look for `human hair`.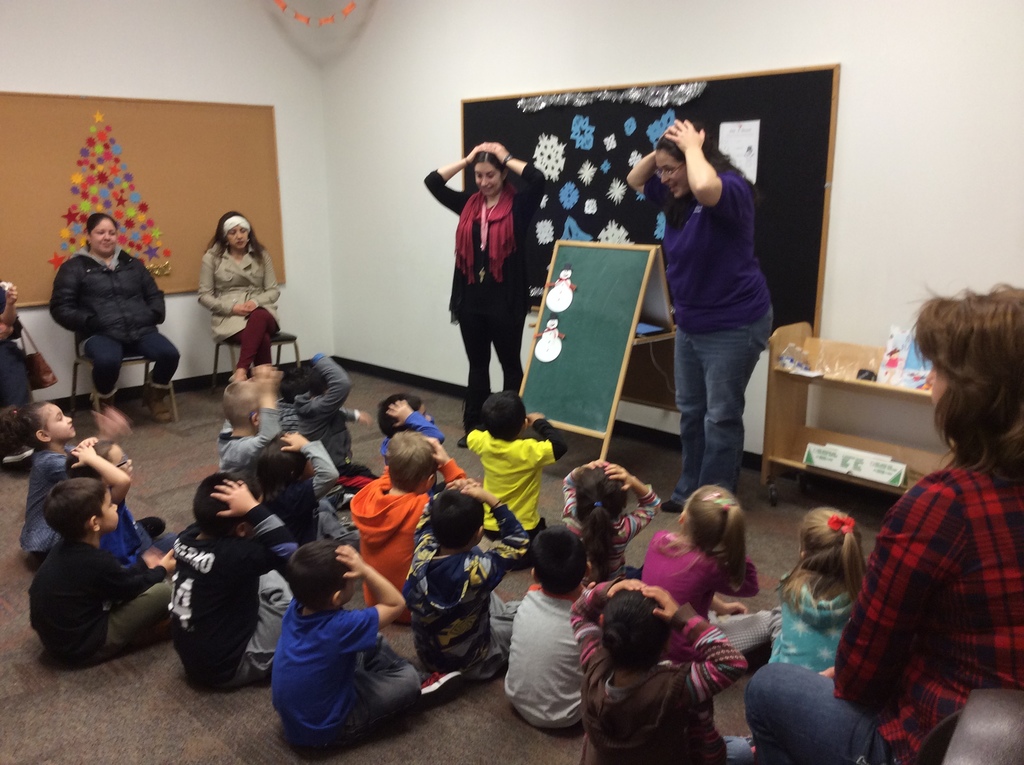
Found: (604, 587, 671, 666).
